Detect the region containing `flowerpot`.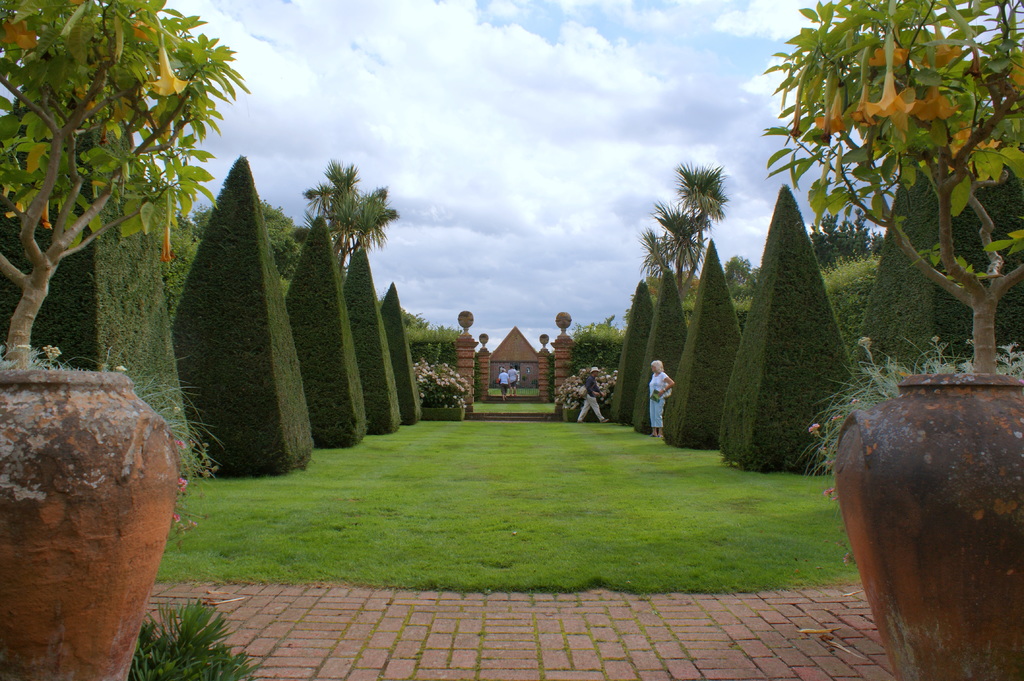
crop(826, 380, 1023, 680).
